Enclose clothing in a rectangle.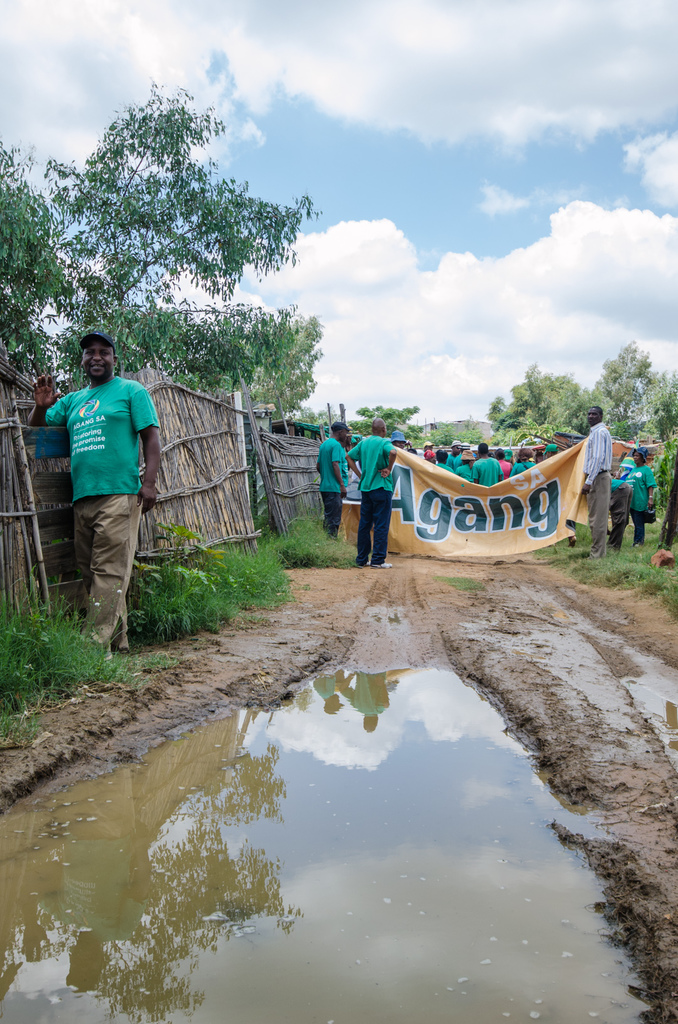
region(613, 465, 633, 481).
